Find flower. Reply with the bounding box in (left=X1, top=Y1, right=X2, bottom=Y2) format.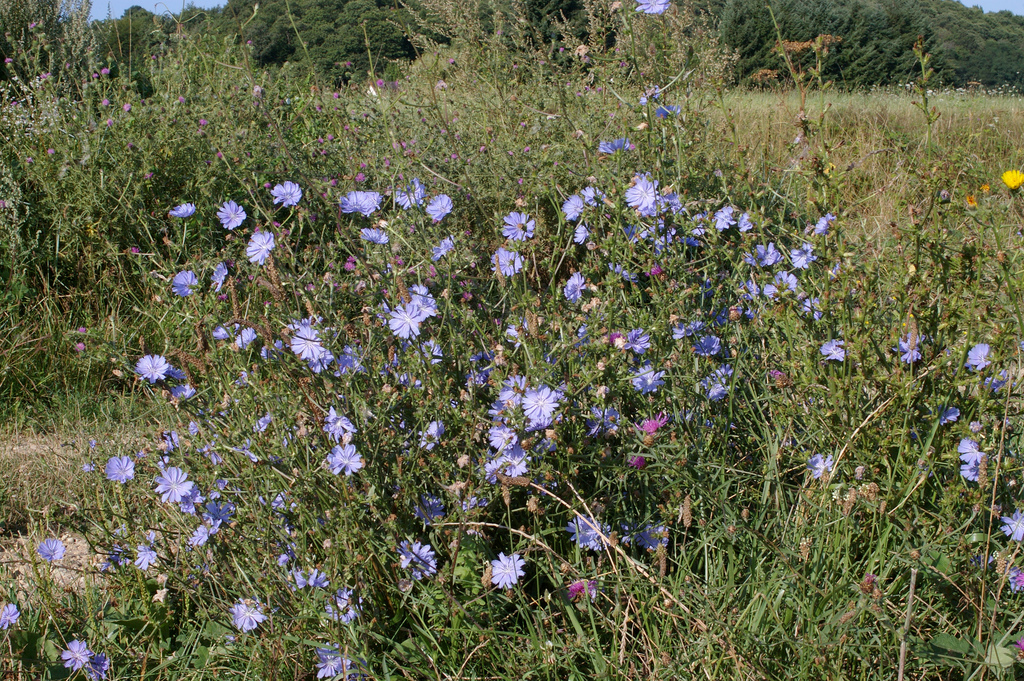
(left=324, top=445, right=360, bottom=475).
